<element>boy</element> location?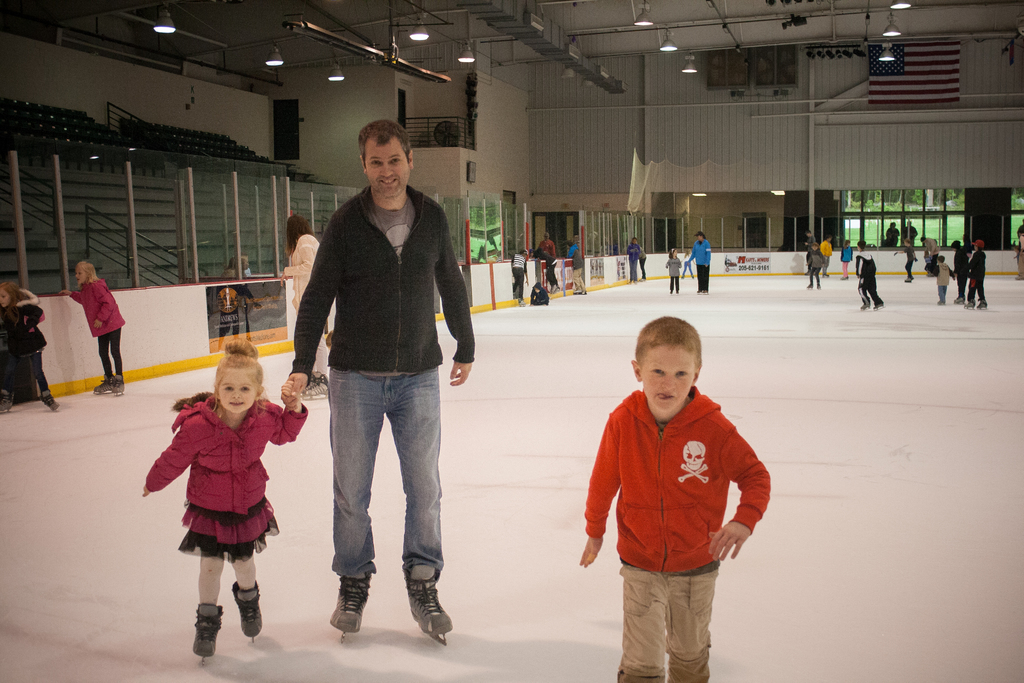
[932, 254, 956, 306]
